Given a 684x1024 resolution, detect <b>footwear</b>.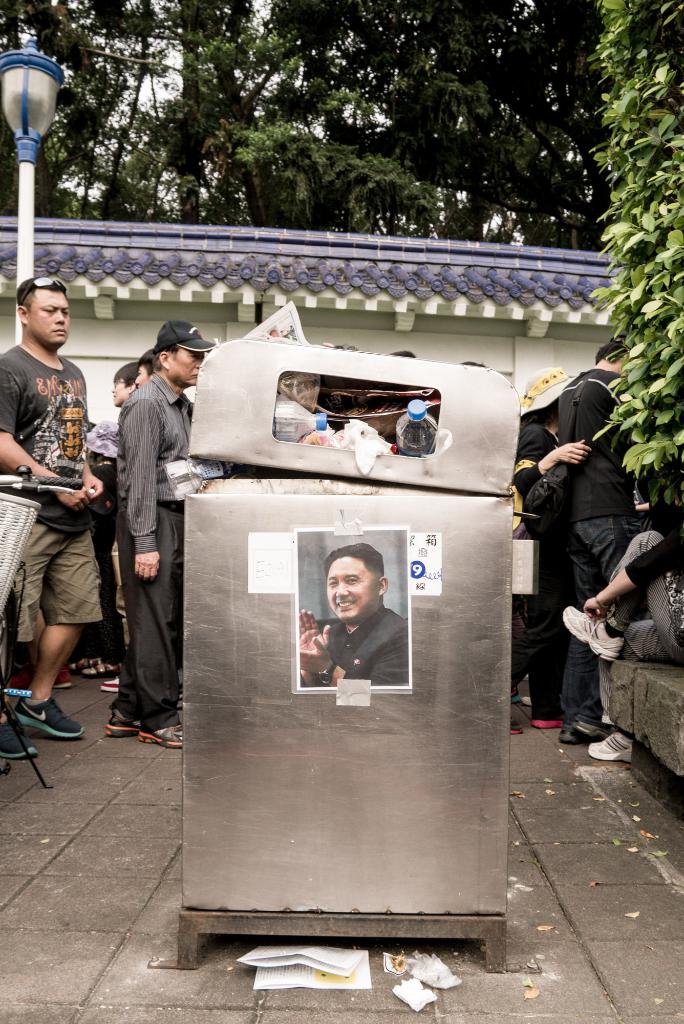
select_region(0, 716, 35, 760).
